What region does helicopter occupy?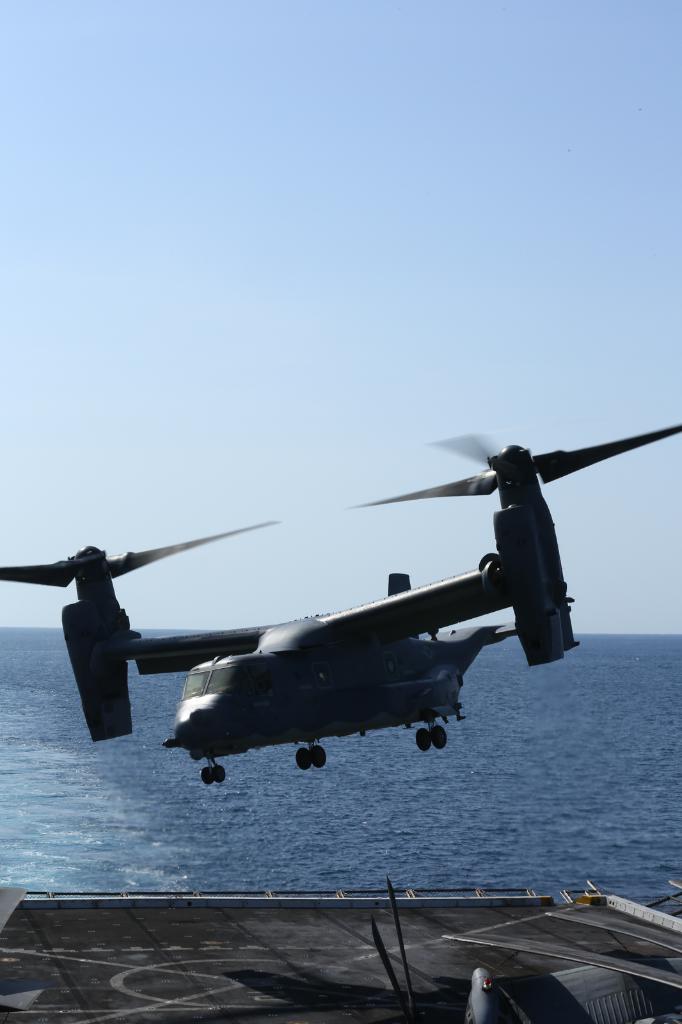
11:420:656:798.
